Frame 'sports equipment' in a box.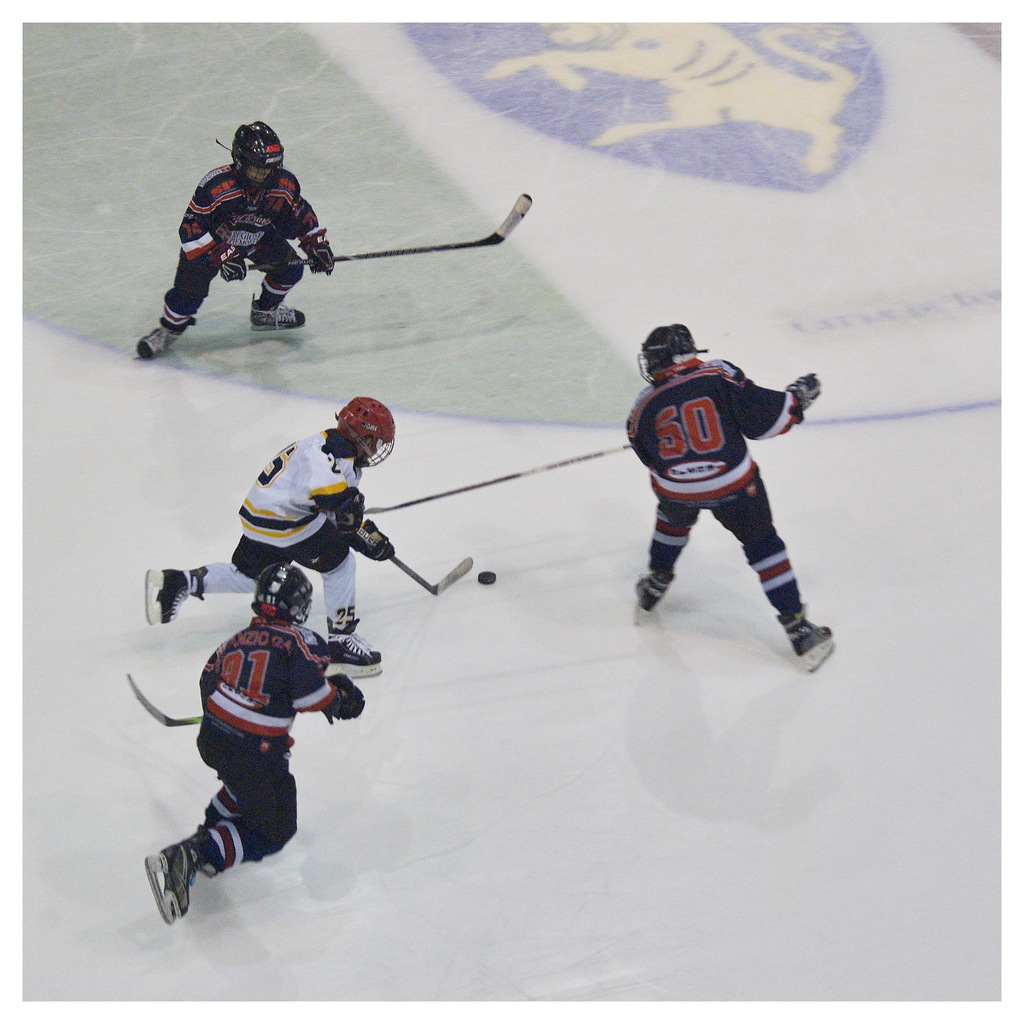
box(779, 612, 833, 676).
